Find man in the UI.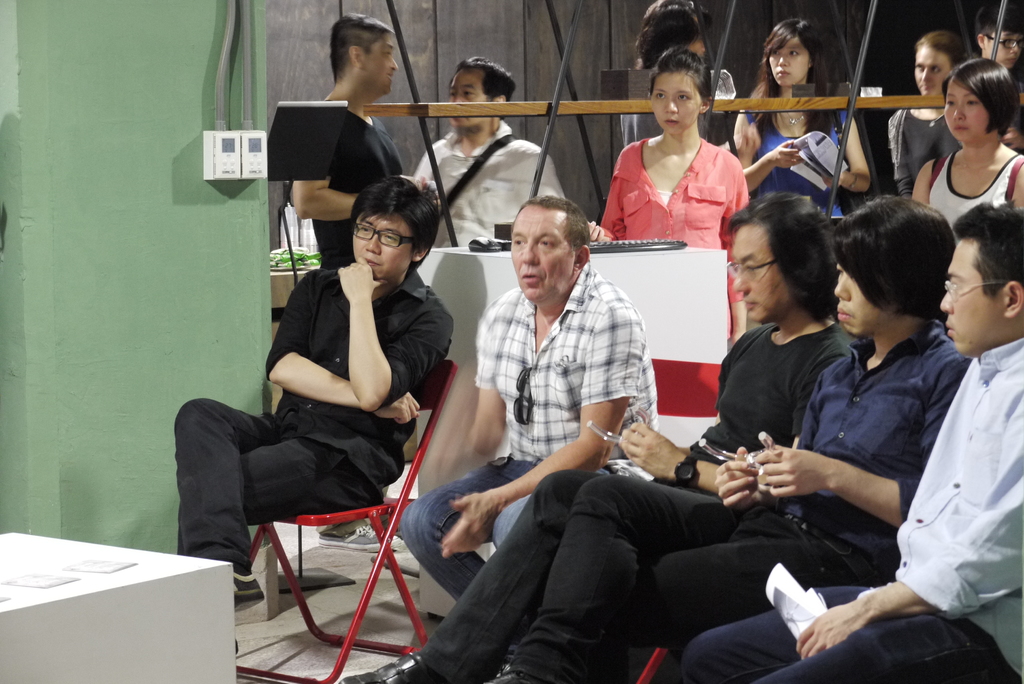
UI element at bbox=(400, 191, 660, 683).
